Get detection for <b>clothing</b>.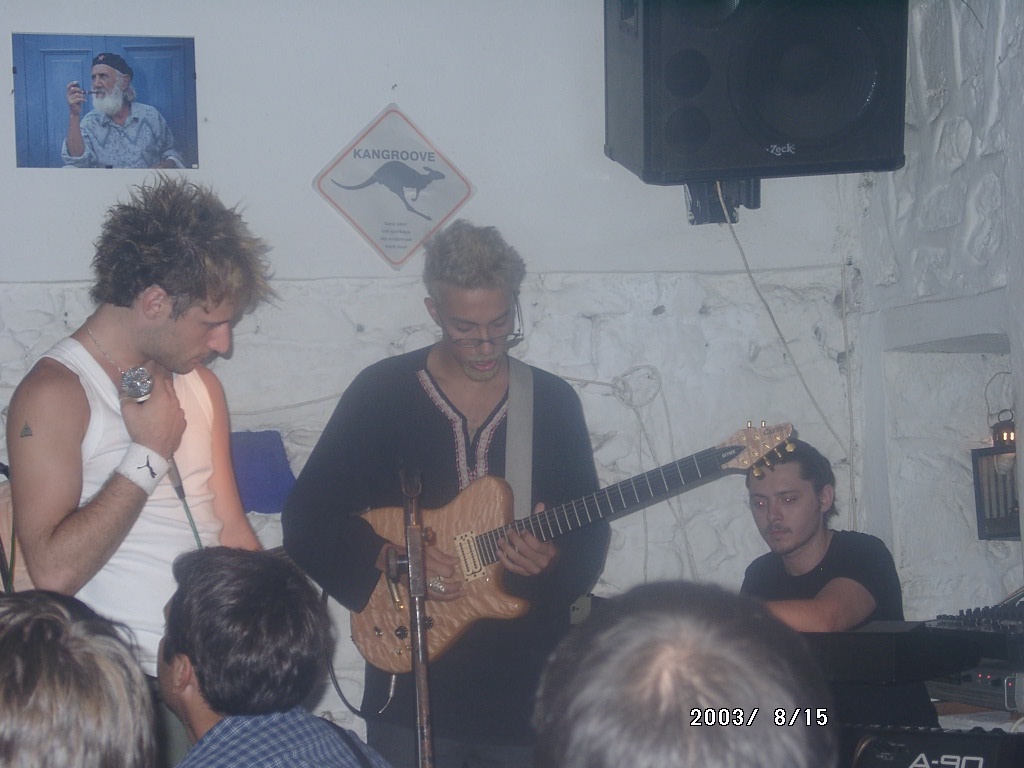
Detection: bbox=(29, 330, 221, 767).
